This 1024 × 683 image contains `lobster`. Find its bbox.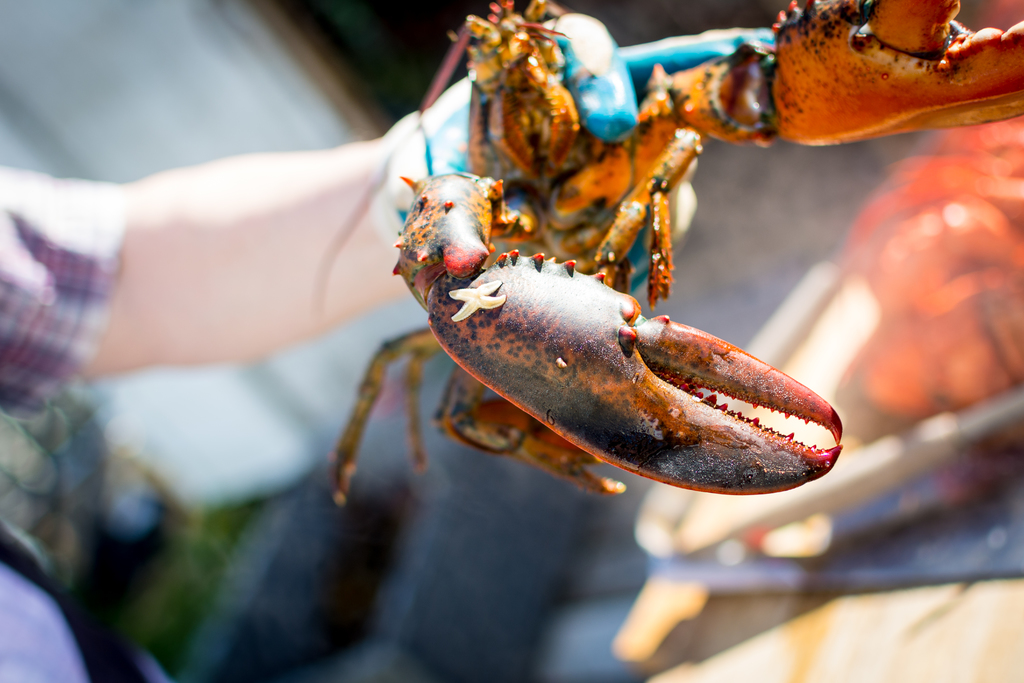
(323, 0, 1023, 509).
